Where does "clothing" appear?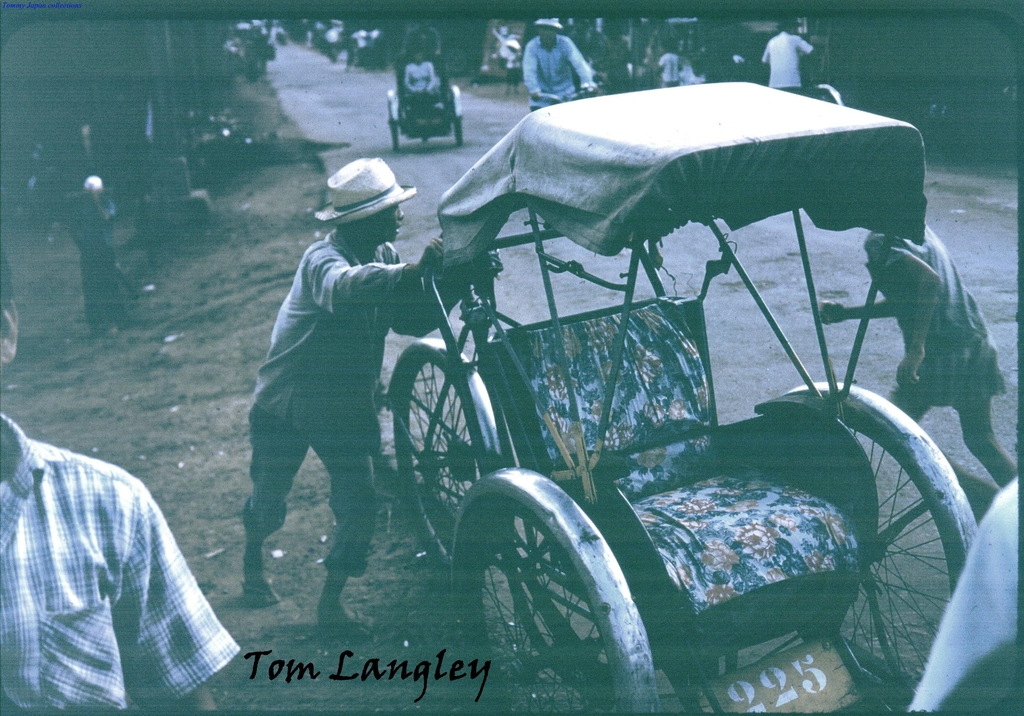
Appears at 764:33:810:99.
